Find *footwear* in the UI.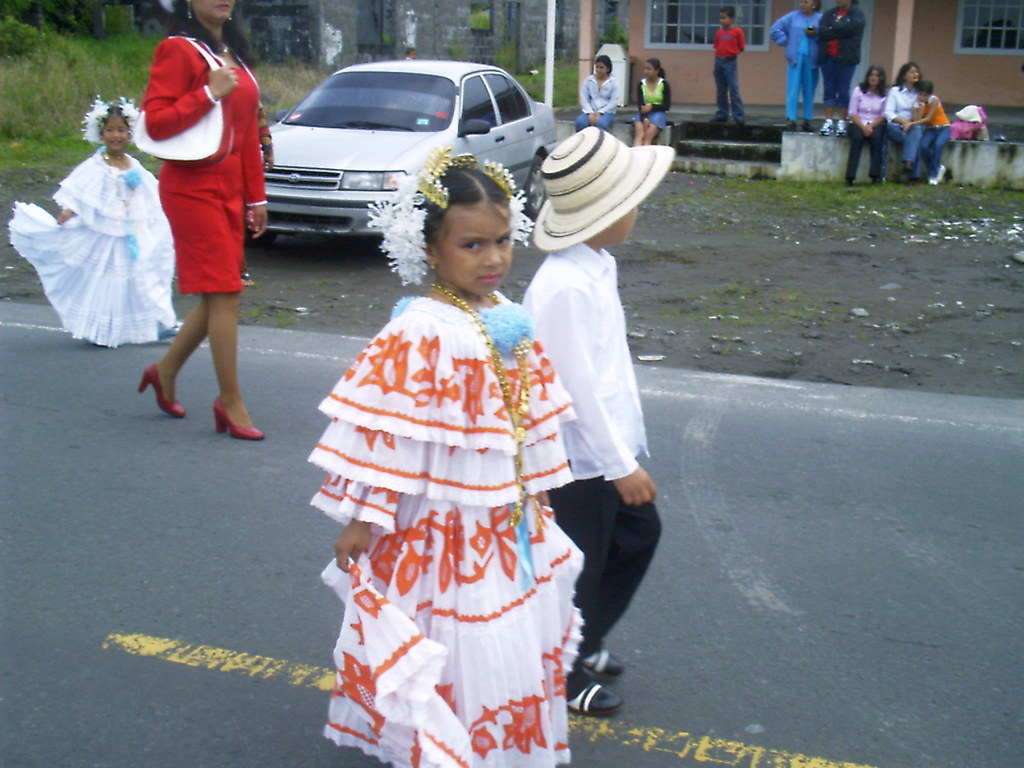
UI element at 133 357 190 417.
